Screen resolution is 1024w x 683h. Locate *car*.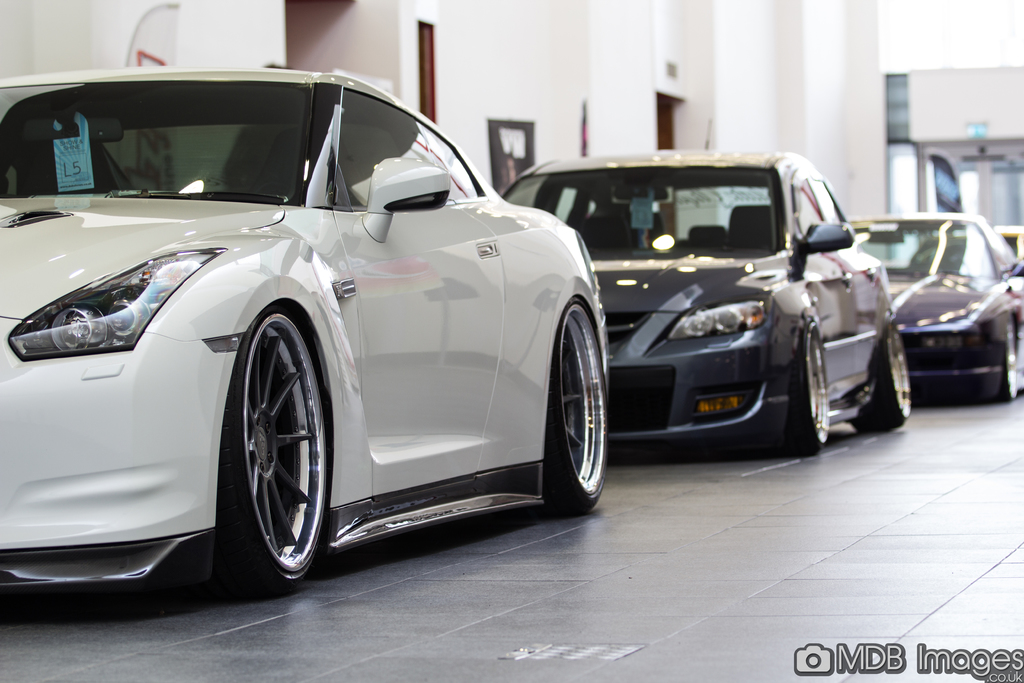
<box>879,215,1023,400</box>.
